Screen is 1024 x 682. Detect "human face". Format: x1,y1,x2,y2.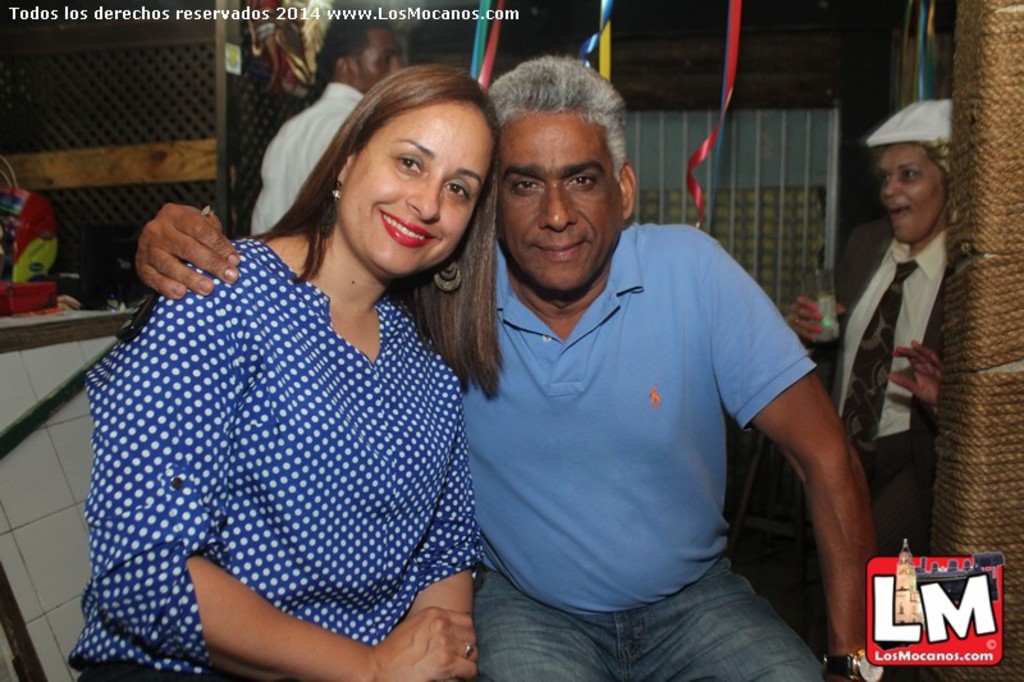
343,91,489,283.
